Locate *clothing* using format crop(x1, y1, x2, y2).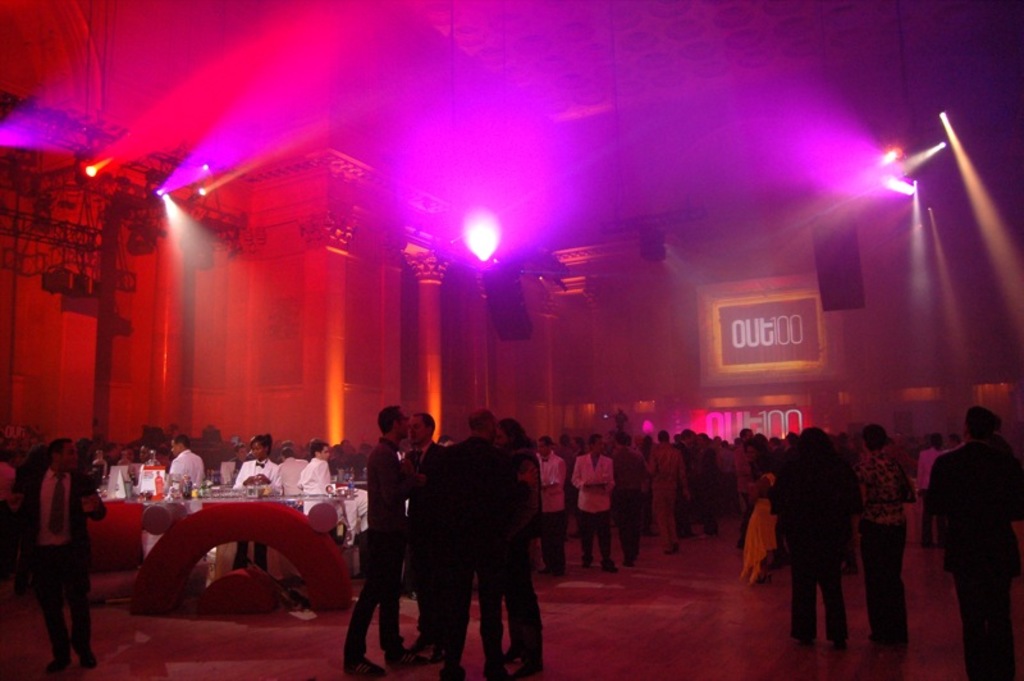
crop(852, 449, 913, 634).
